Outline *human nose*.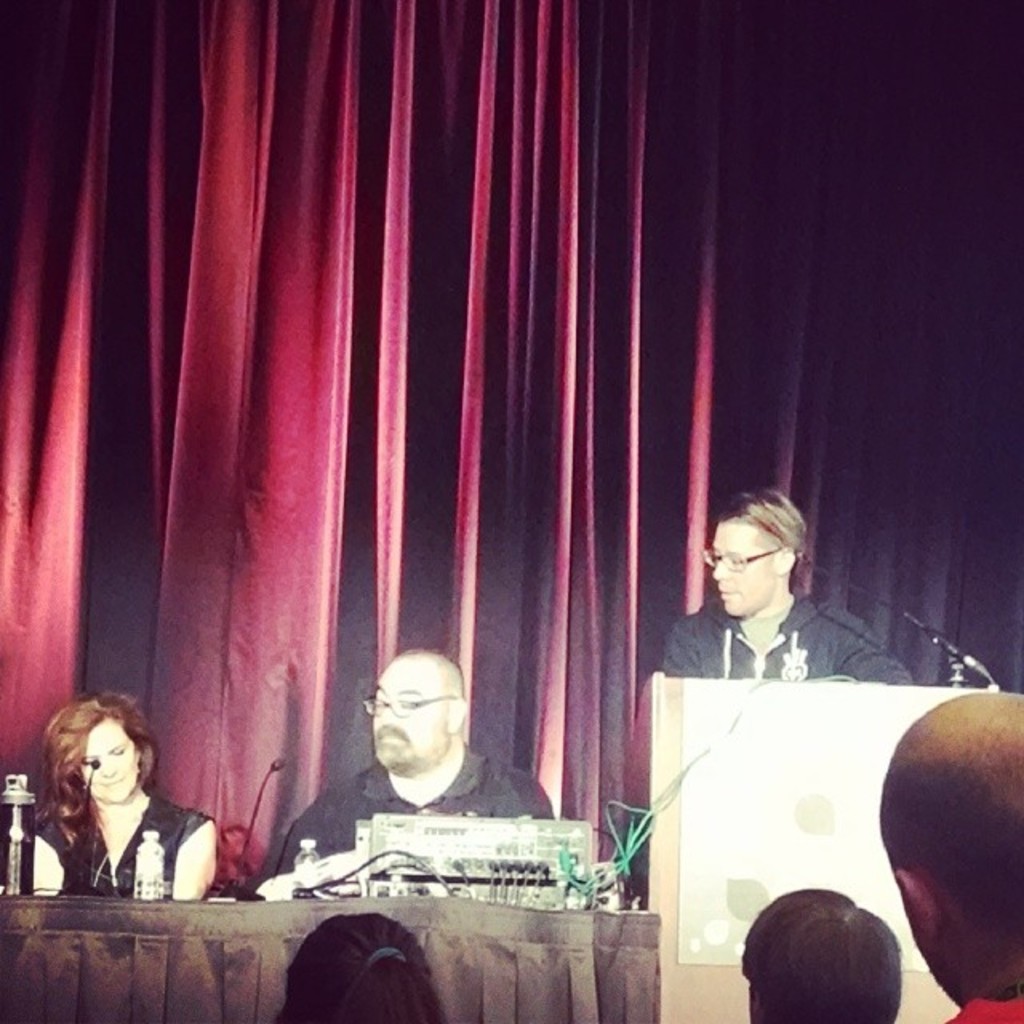
Outline: 379/704/395/726.
